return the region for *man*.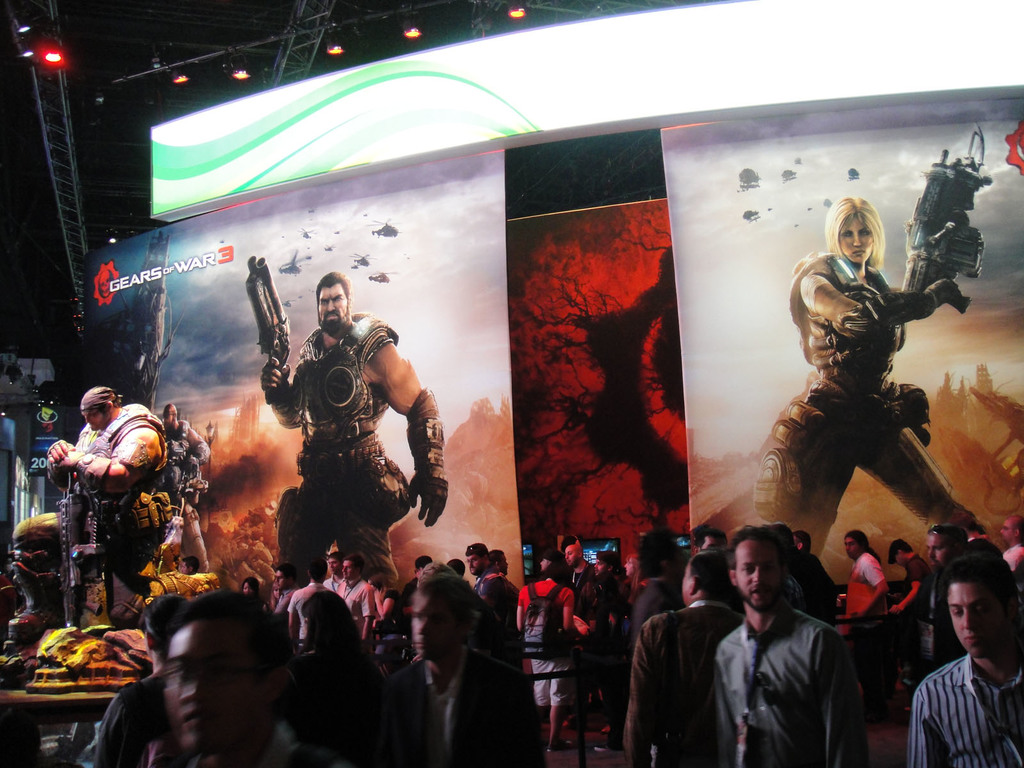
detection(1003, 514, 1023, 573).
